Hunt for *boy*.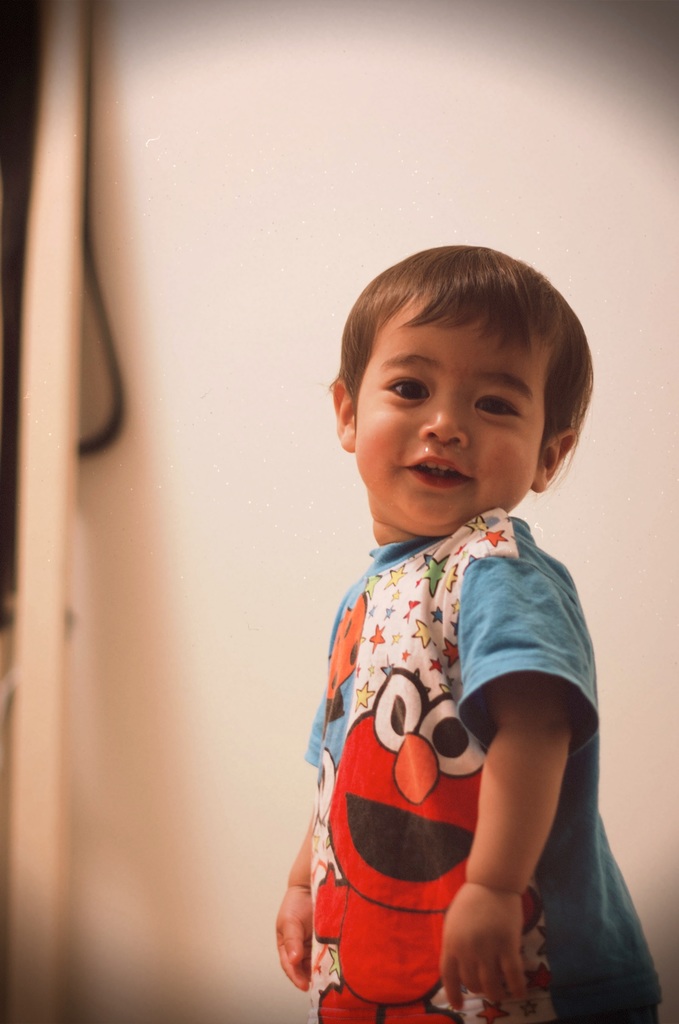
Hunted down at 276,243,663,1023.
